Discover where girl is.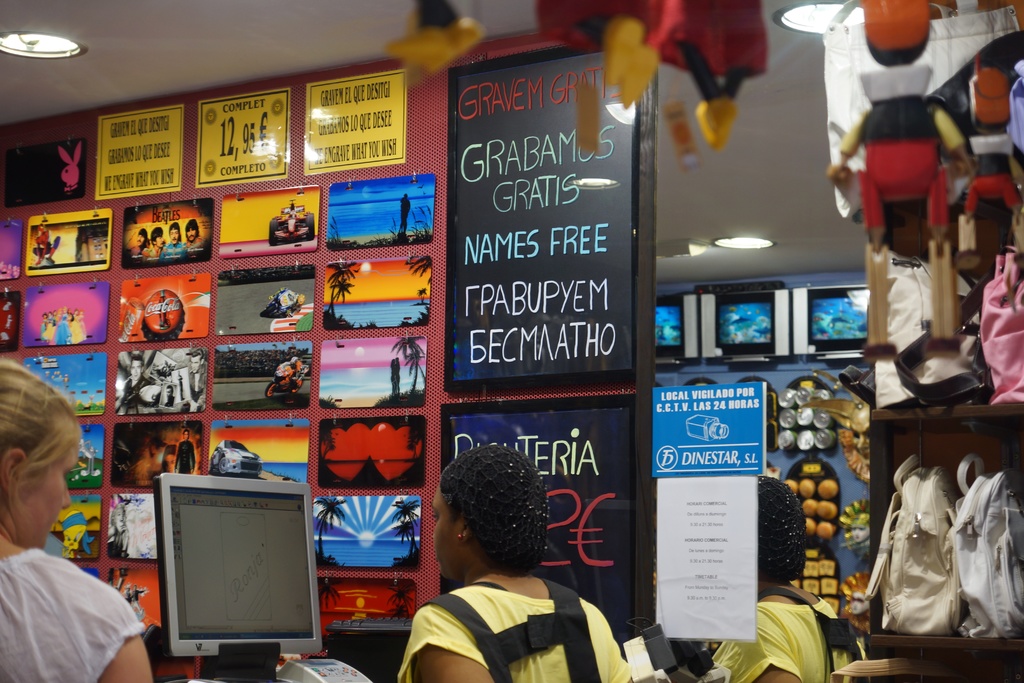
Discovered at [400,445,636,682].
